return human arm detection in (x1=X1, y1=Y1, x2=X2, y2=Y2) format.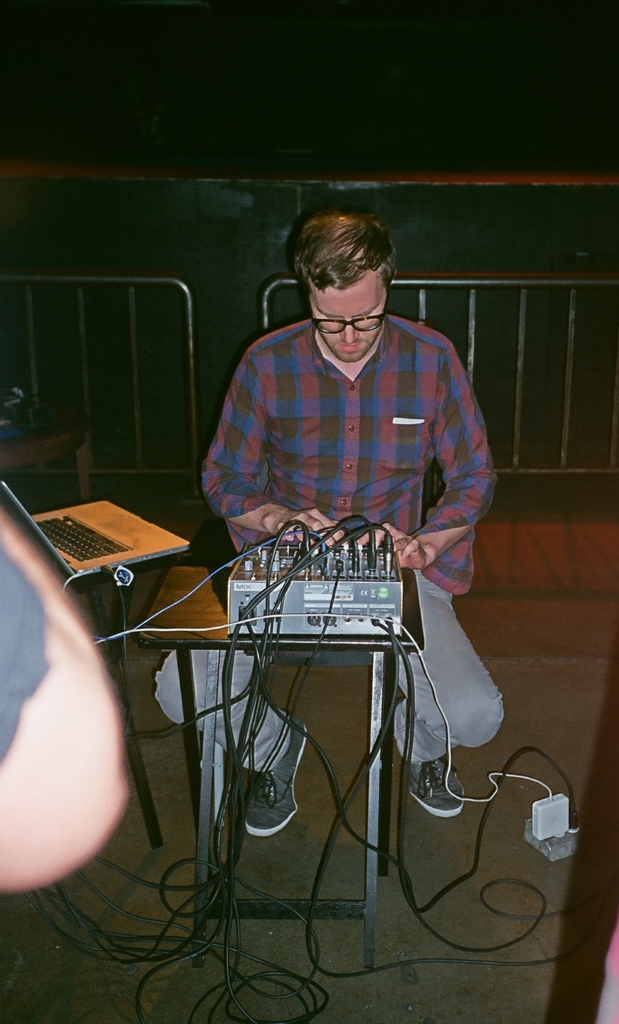
(x1=0, y1=561, x2=154, y2=909).
